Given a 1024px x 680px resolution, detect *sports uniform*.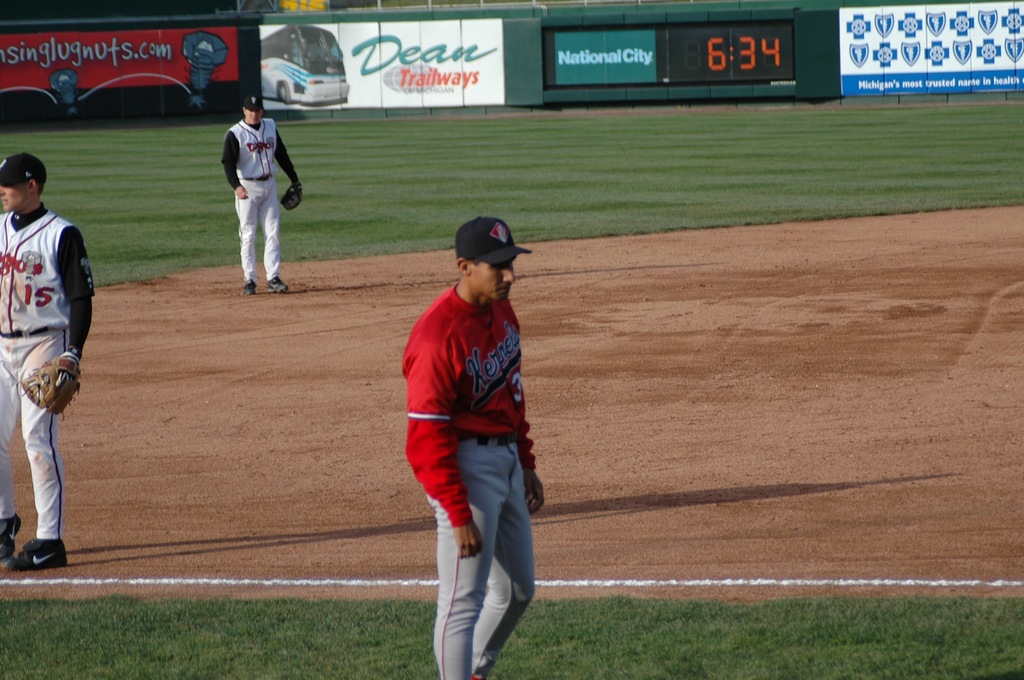
0/205/98/551.
